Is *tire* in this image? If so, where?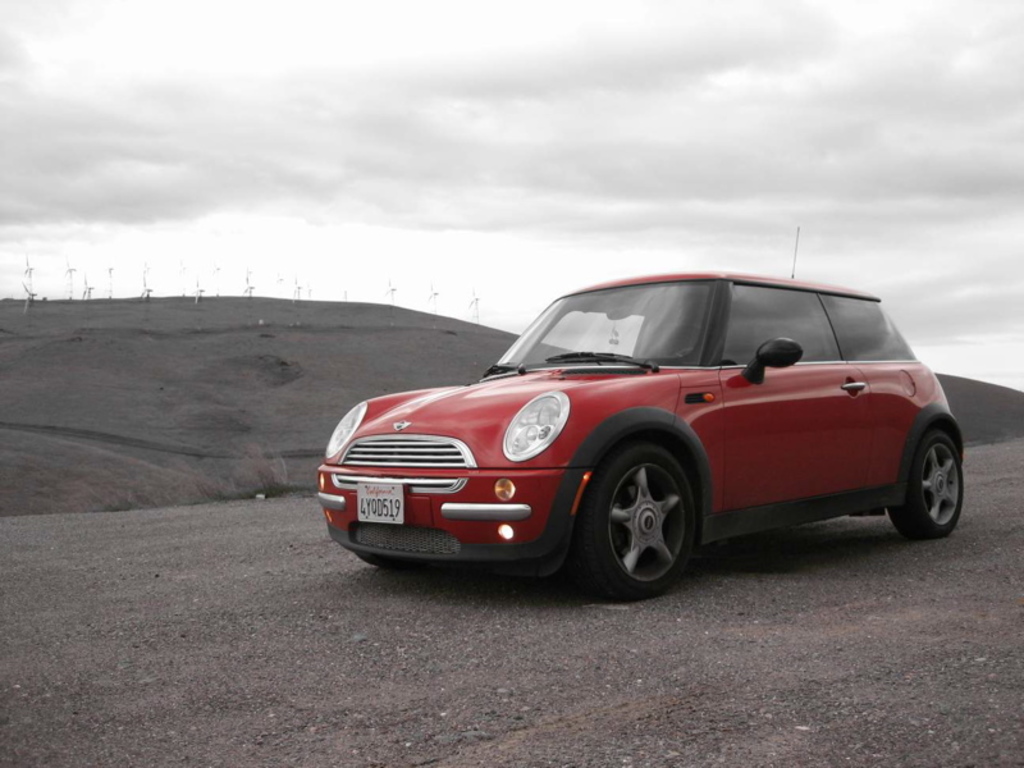
Yes, at <box>888,431,964,540</box>.
